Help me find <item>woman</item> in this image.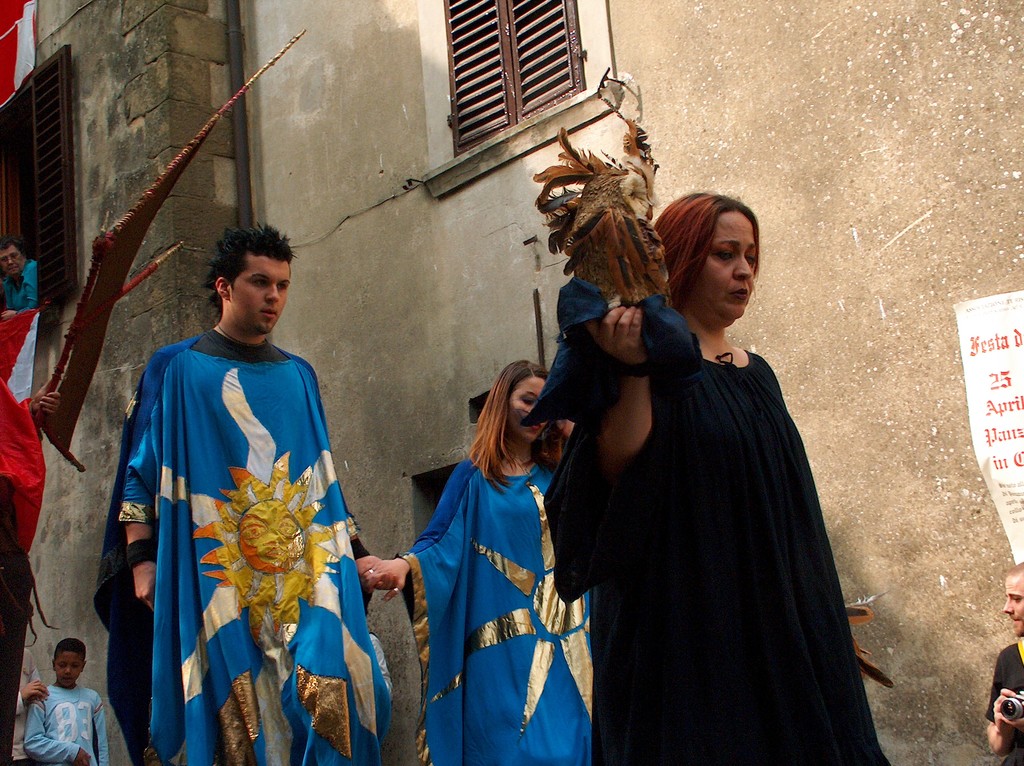
Found it: box(570, 164, 855, 765).
